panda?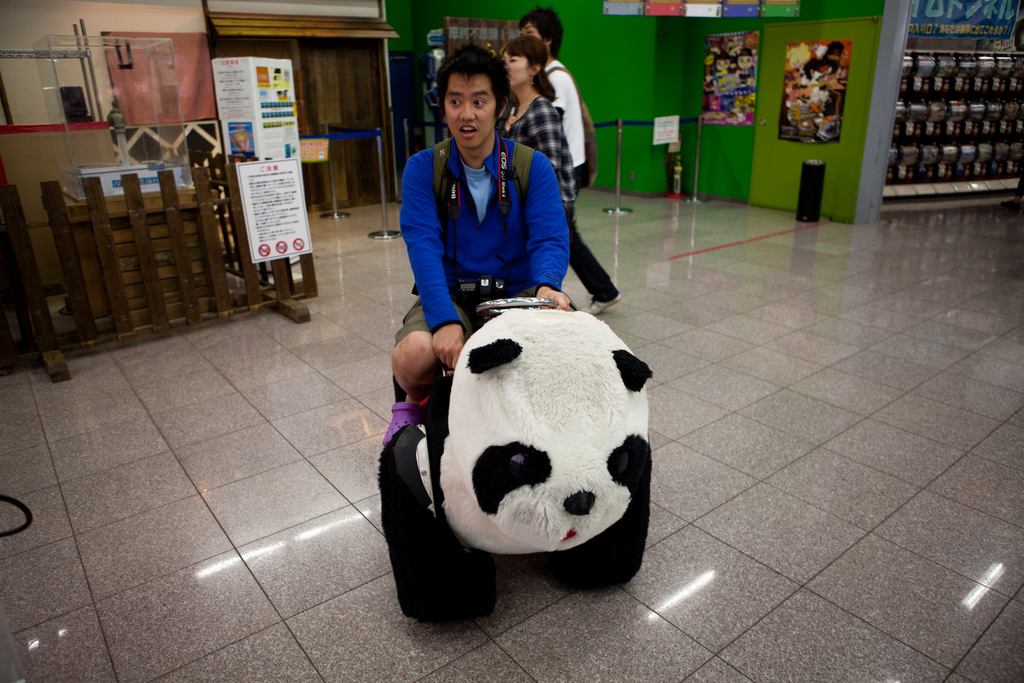
locate(372, 308, 652, 629)
